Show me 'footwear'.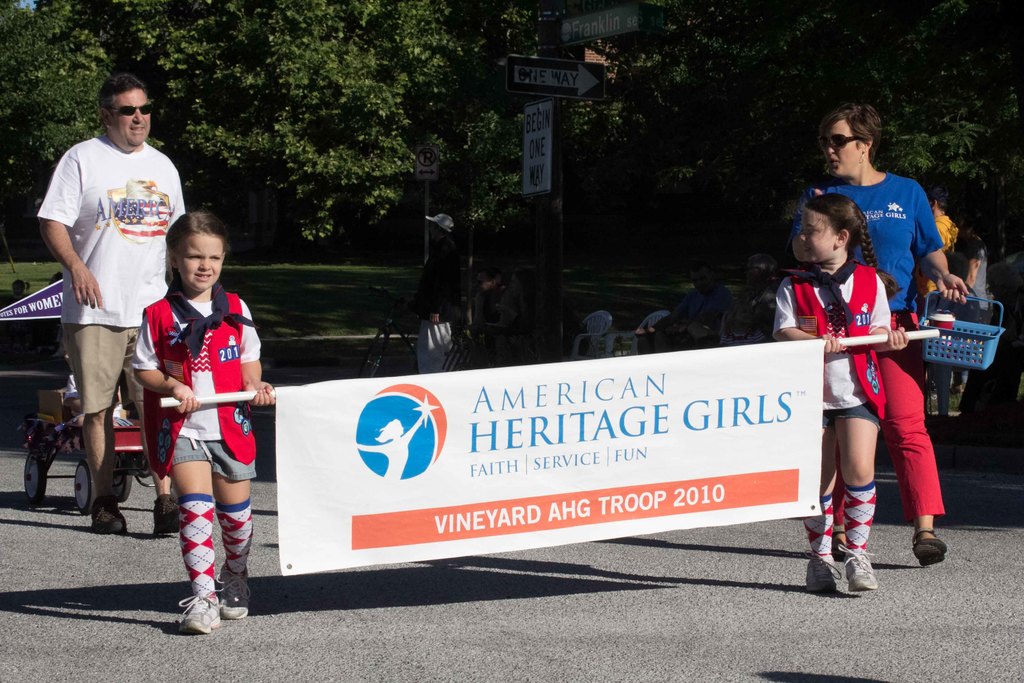
'footwear' is here: crop(950, 381, 965, 393).
